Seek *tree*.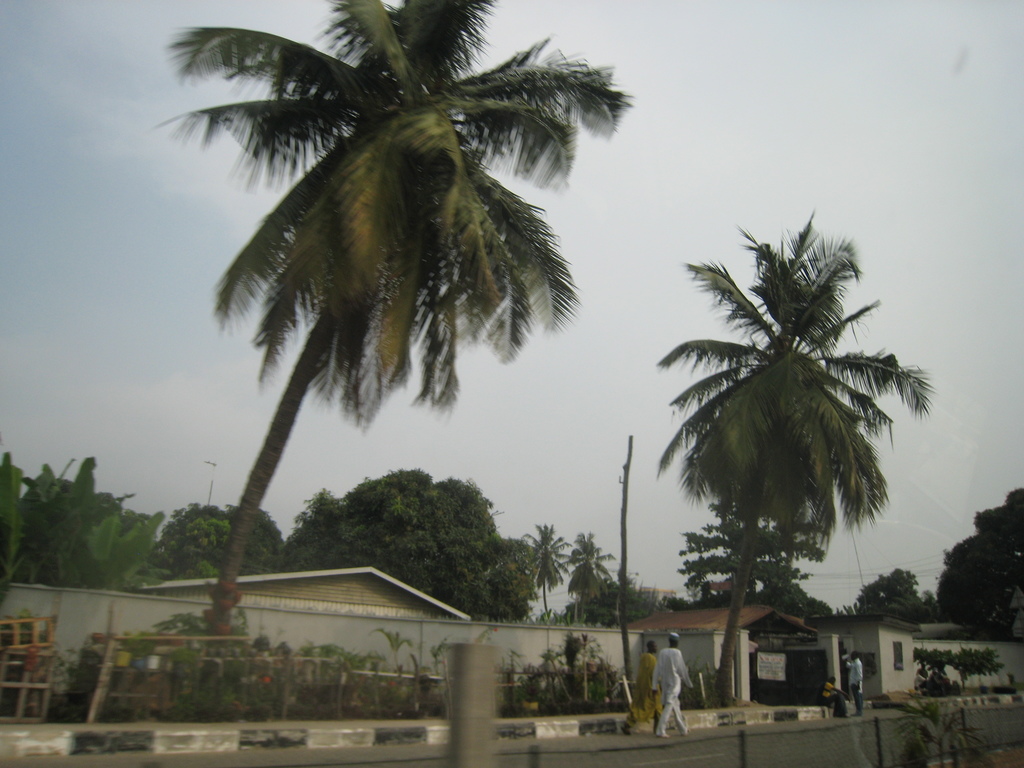
<region>897, 631, 1009, 685</region>.
